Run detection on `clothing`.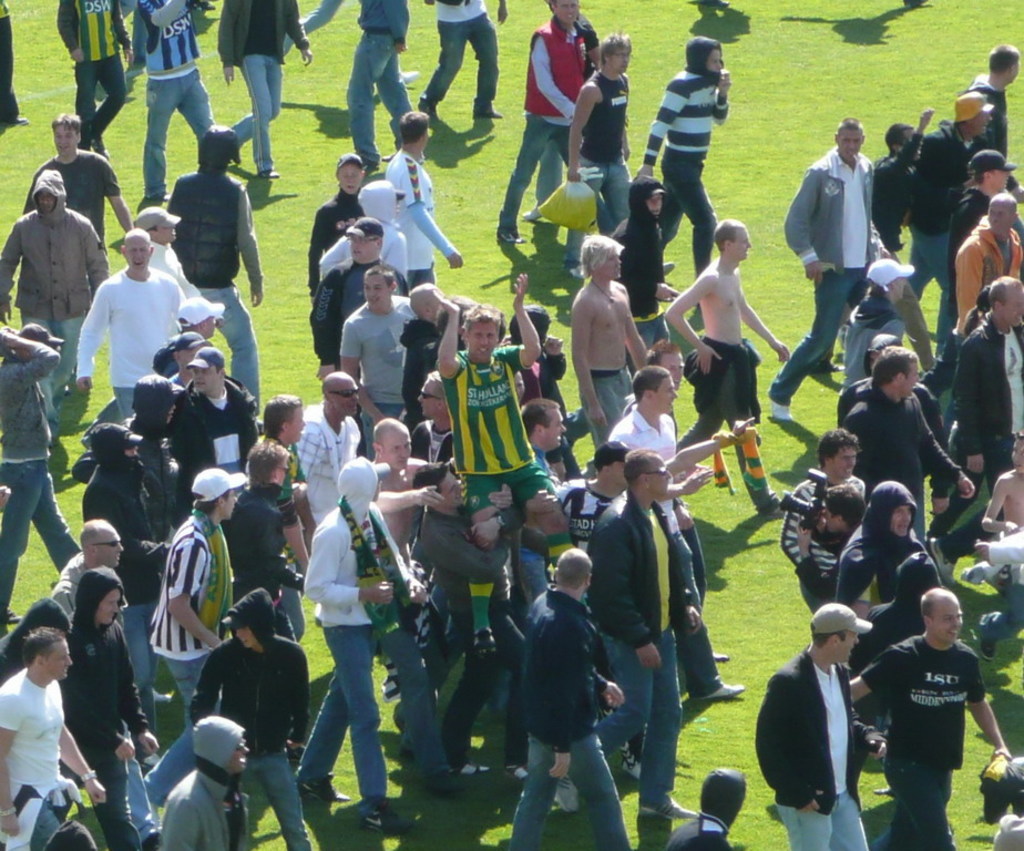
Result: 875/126/923/252.
